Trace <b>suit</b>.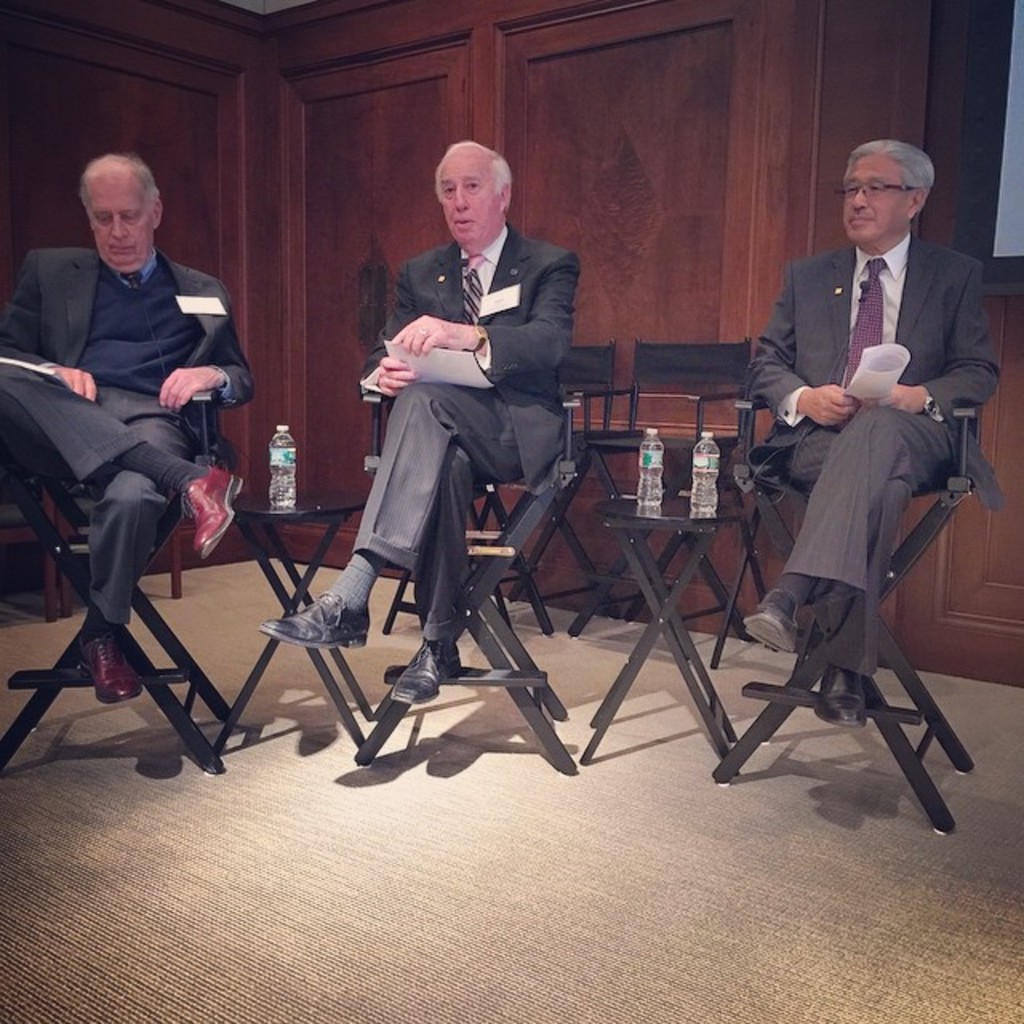
Traced to box(0, 245, 259, 622).
